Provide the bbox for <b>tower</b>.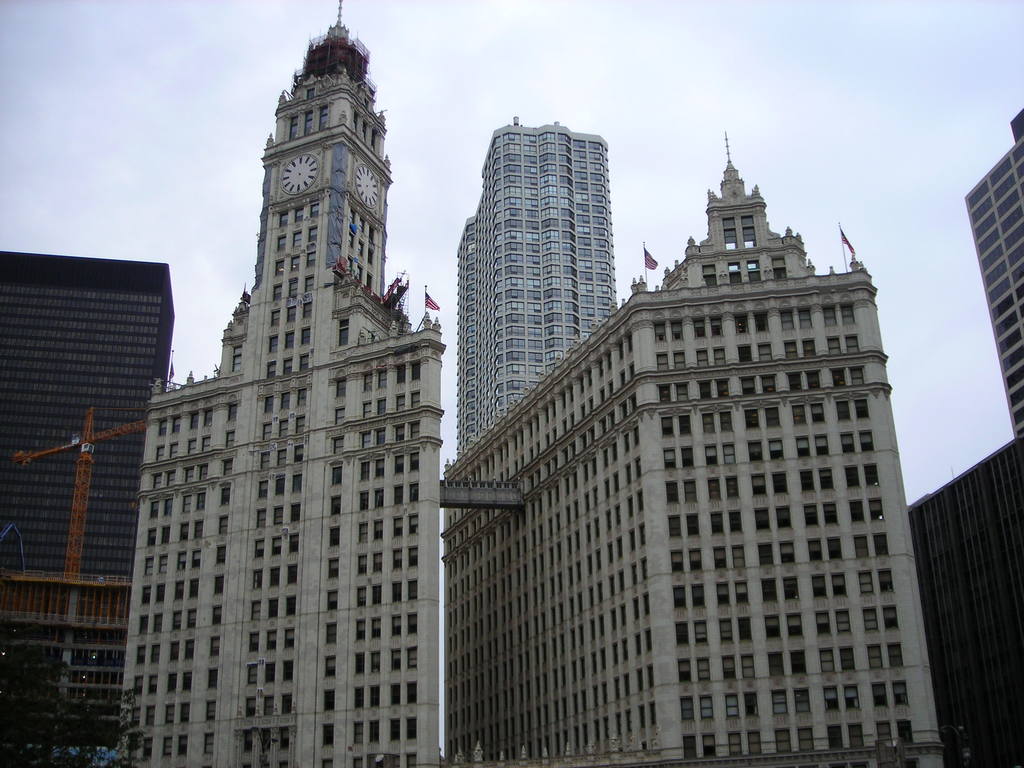
(444,121,952,767).
